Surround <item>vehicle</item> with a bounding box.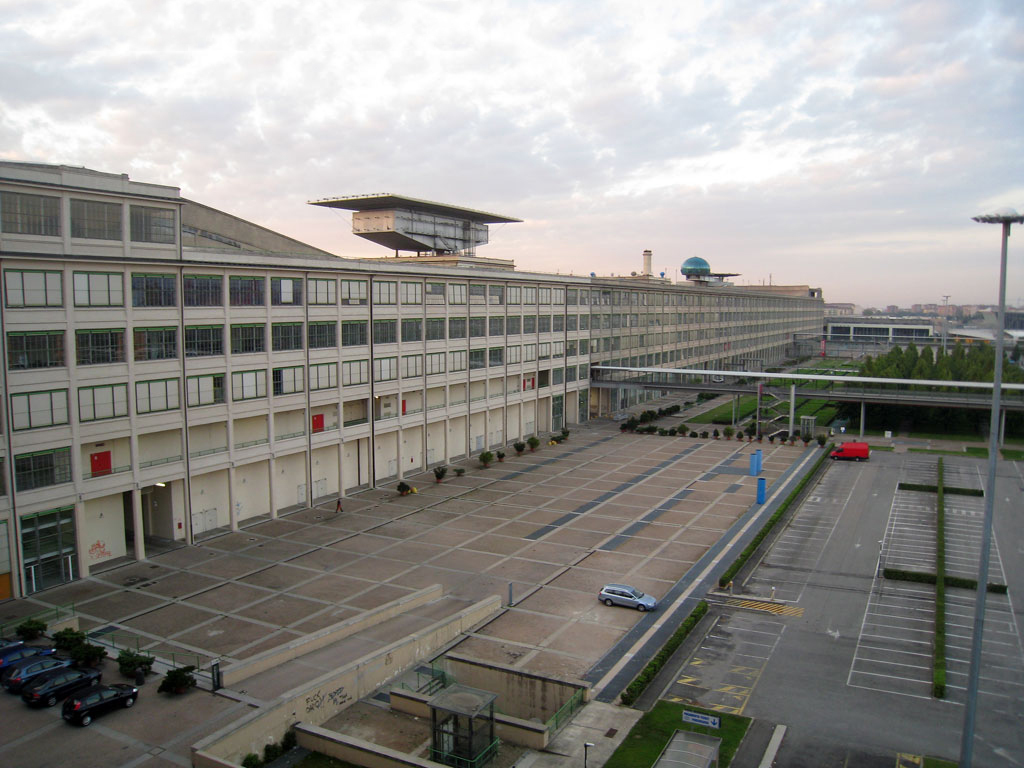
23,664,92,707.
